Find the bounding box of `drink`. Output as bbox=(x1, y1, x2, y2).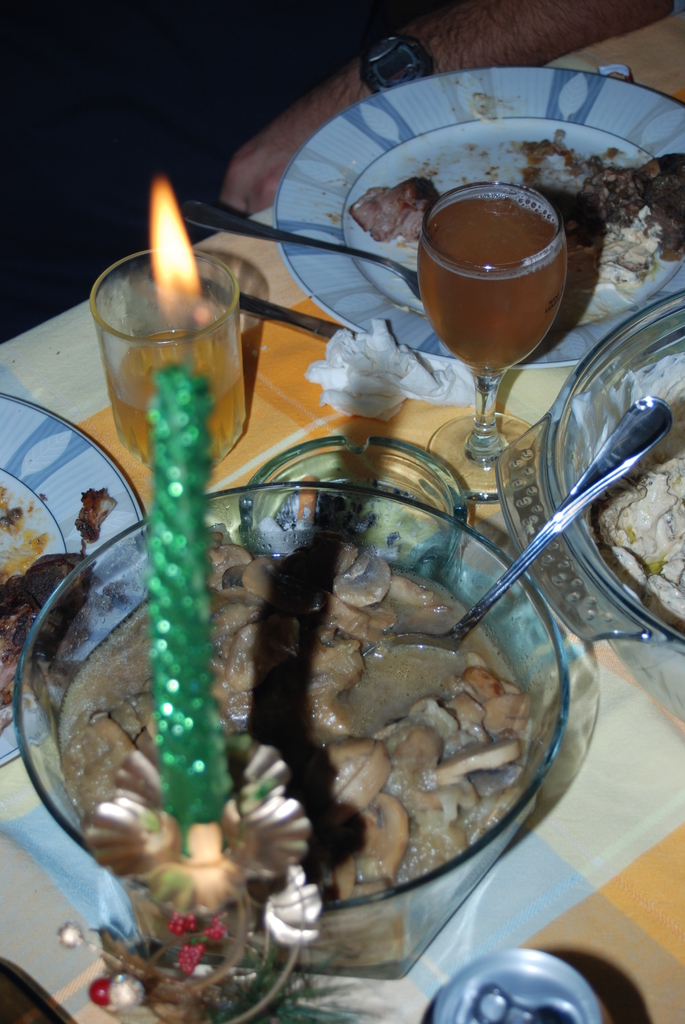
bbox=(114, 328, 248, 465).
